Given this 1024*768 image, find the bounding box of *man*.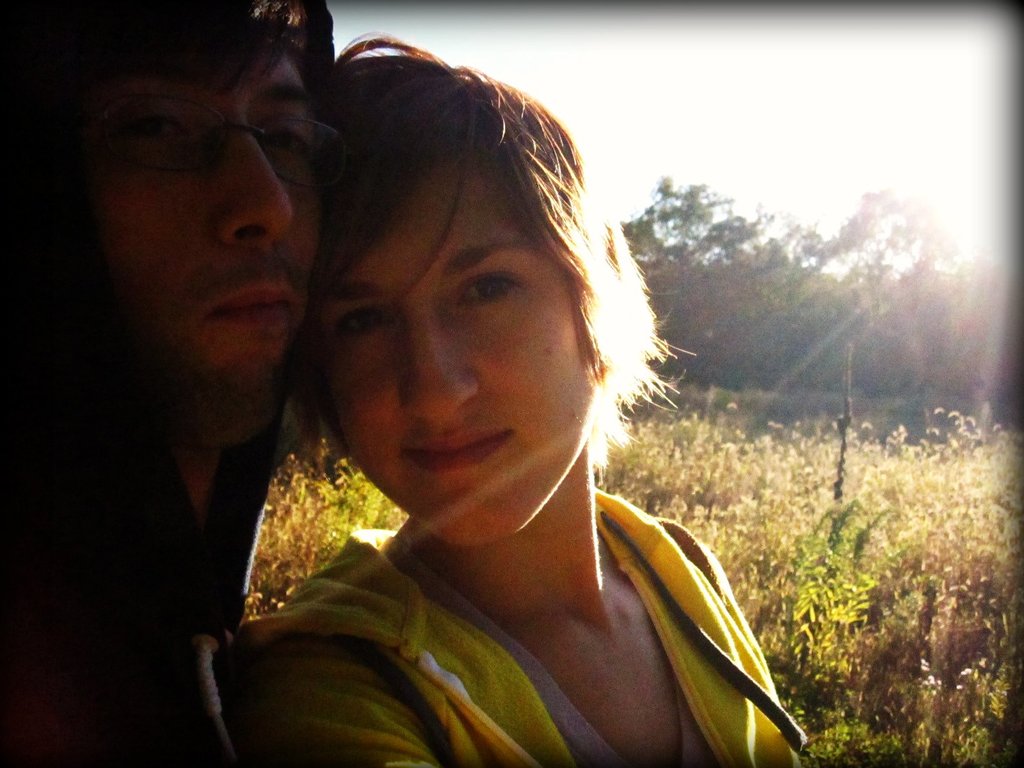
BBox(12, 13, 385, 699).
